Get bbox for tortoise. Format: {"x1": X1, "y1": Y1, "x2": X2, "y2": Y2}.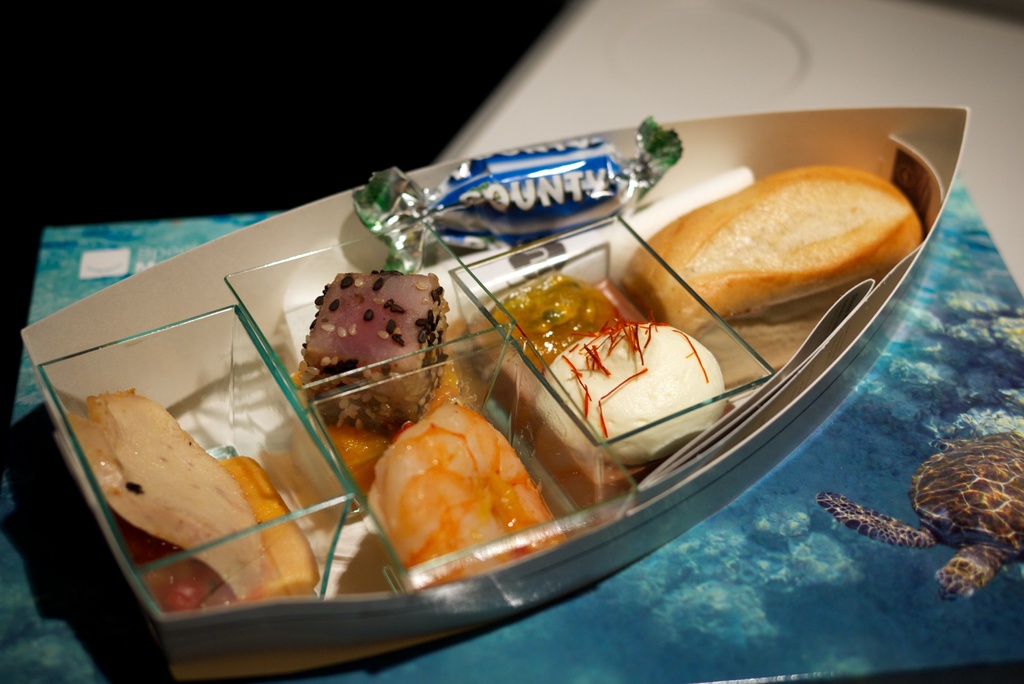
{"x1": 813, "y1": 427, "x2": 1023, "y2": 600}.
